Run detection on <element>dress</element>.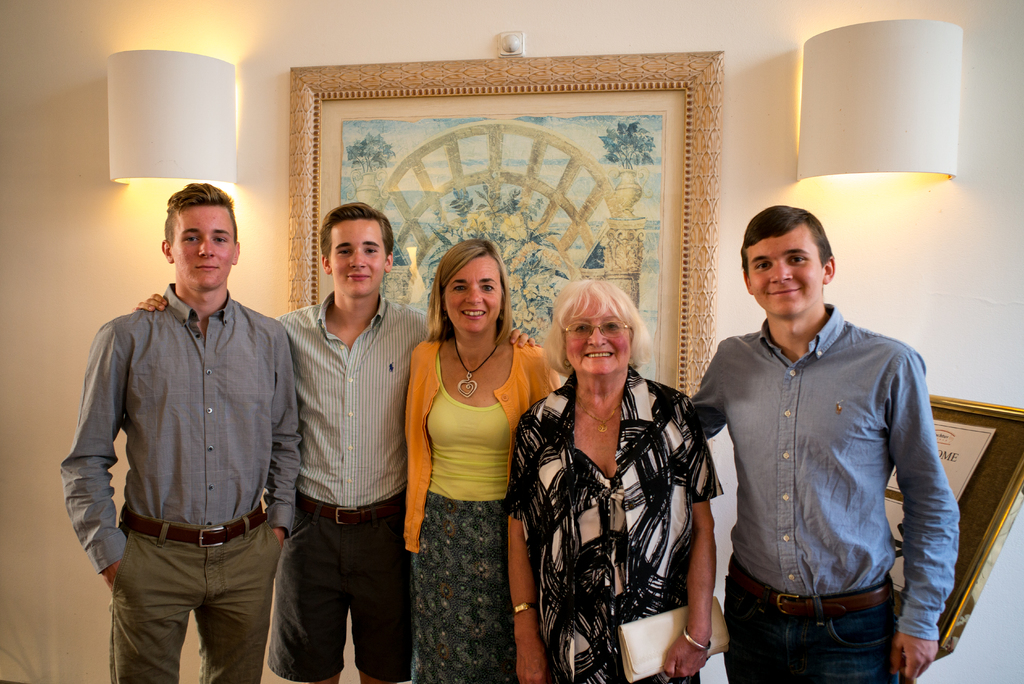
Result: pyautogui.locateOnScreen(401, 334, 563, 683).
